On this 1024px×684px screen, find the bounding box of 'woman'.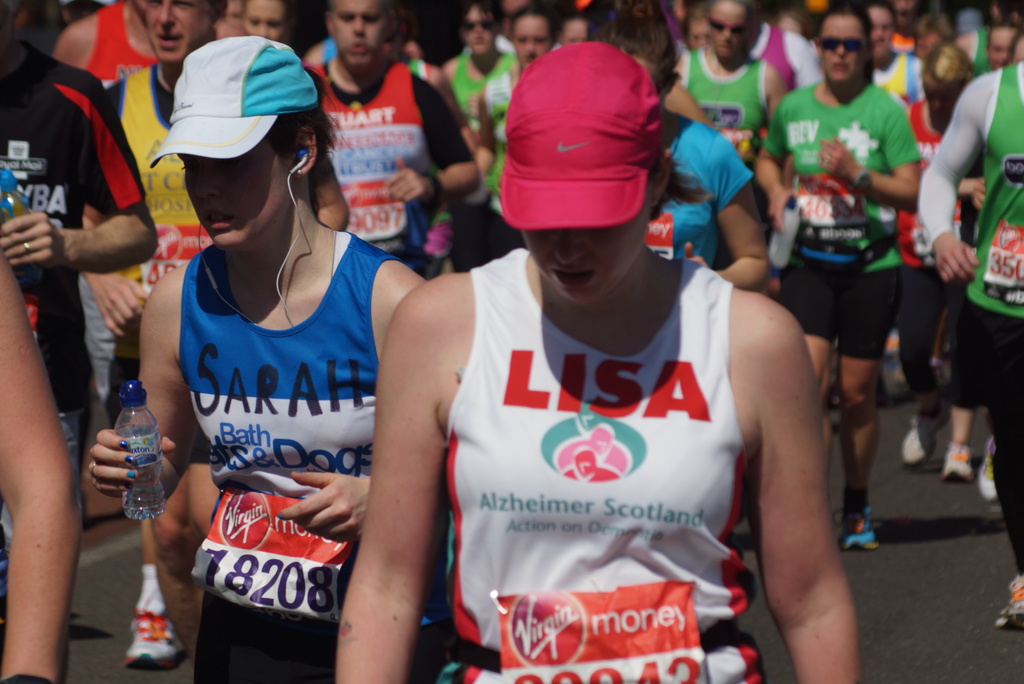
Bounding box: BBox(84, 36, 431, 683).
